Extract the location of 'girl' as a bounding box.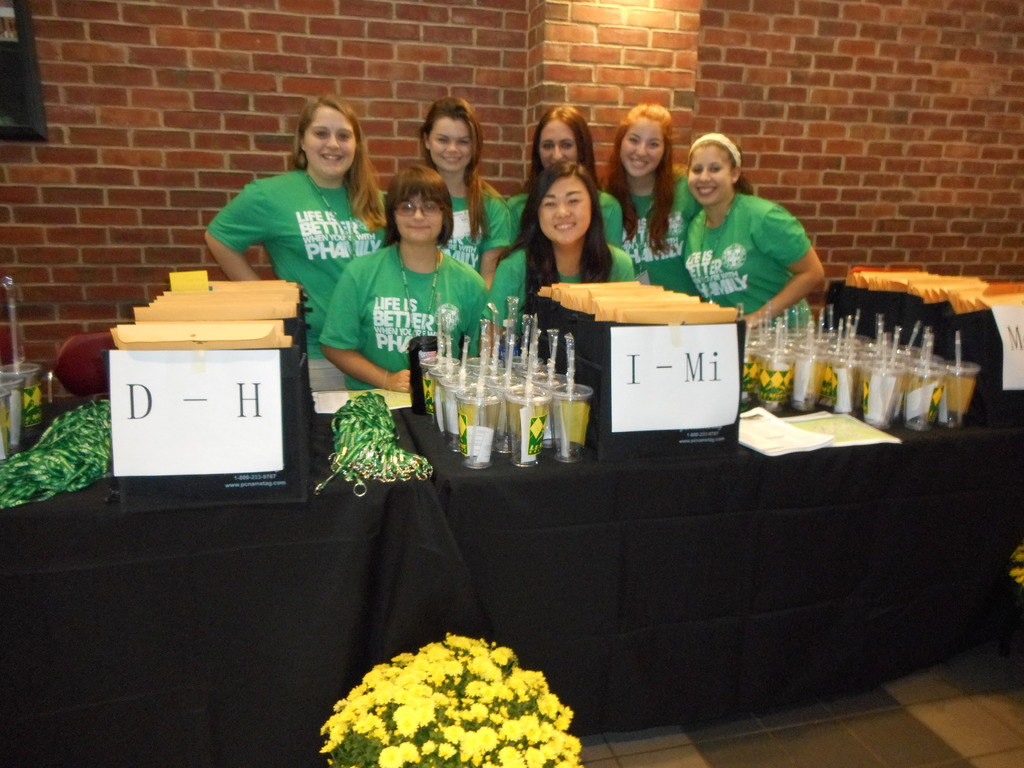
box=[486, 154, 633, 361].
